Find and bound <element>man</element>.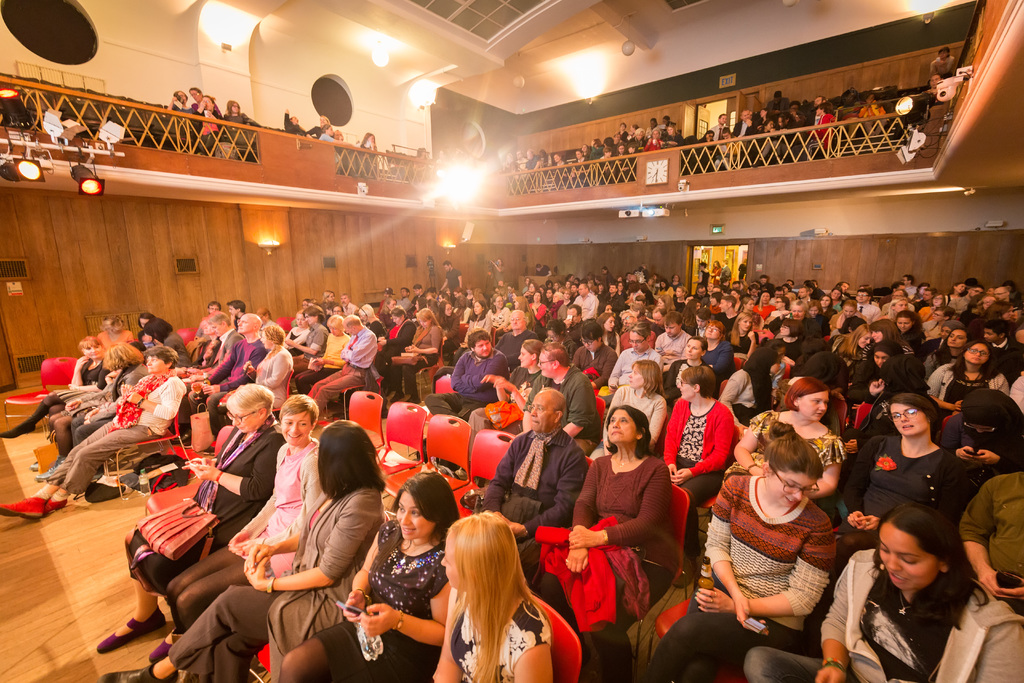
Bound: [947,284,984,314].
